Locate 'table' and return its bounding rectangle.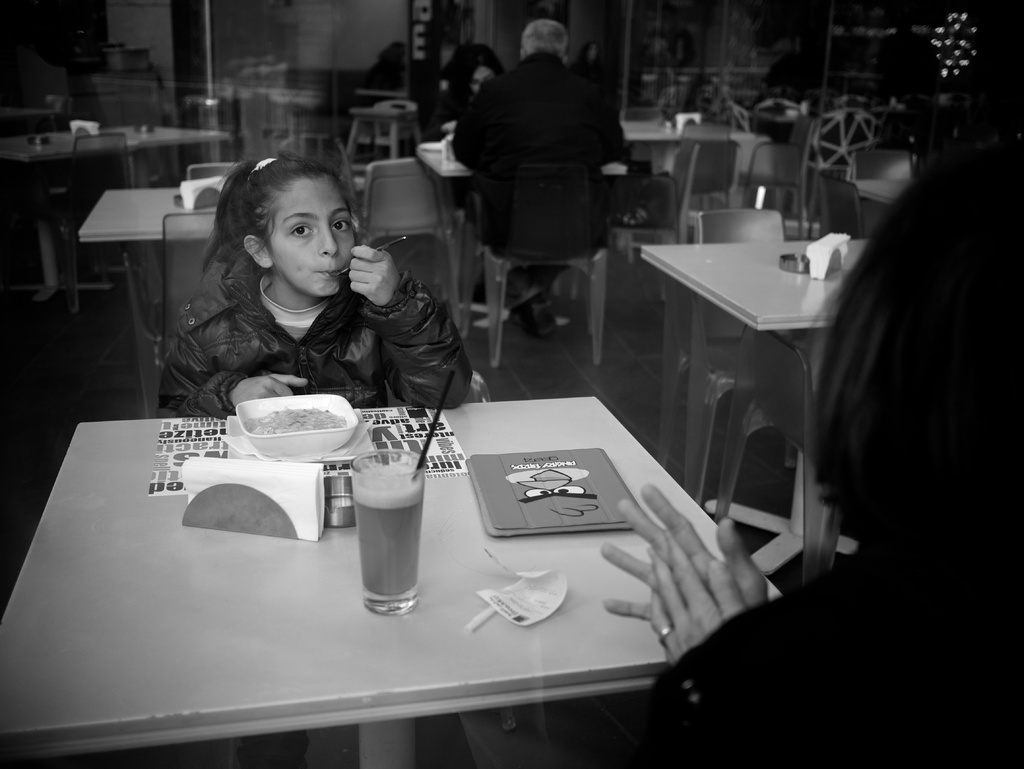
region(0, 125, 230, 298).
